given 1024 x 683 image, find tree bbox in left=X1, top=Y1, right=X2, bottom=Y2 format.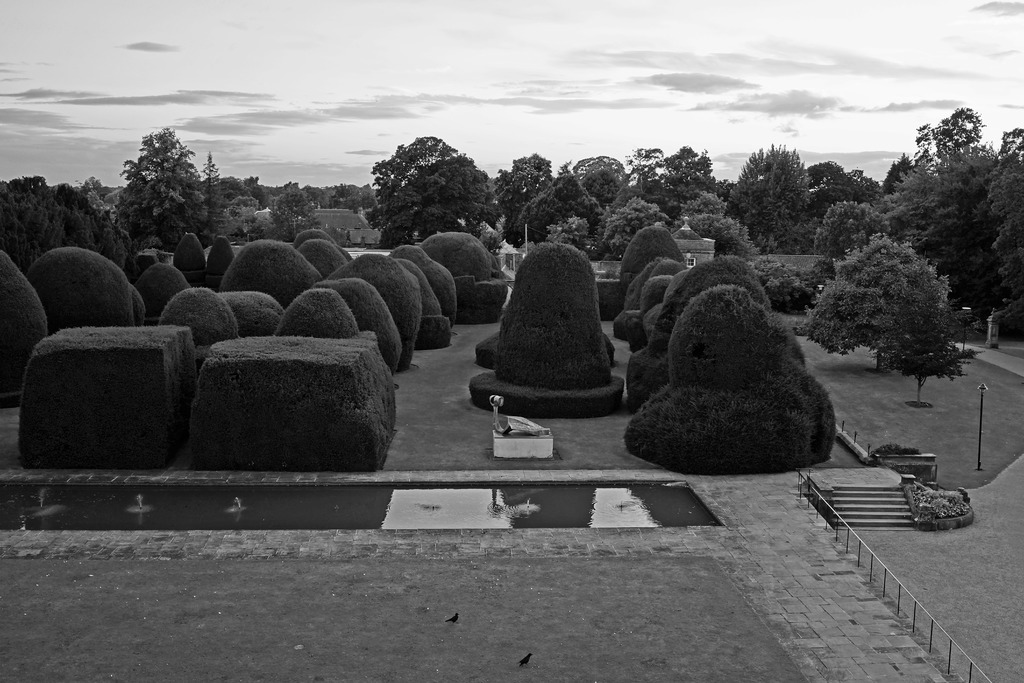
left=367, top=199, right=454, bottom=250.
